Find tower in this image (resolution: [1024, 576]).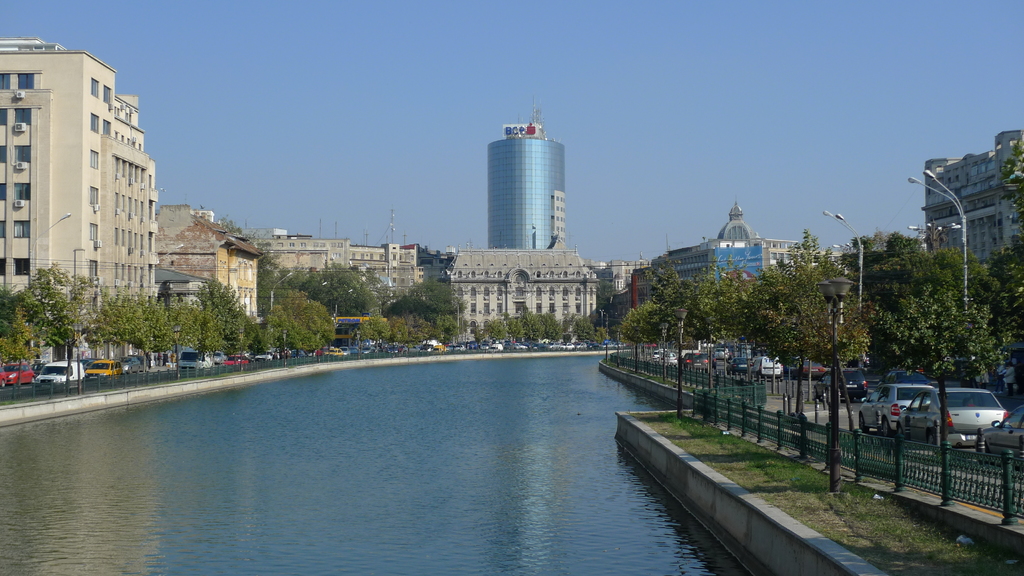
bbox=(703, 198, 778, 242).
